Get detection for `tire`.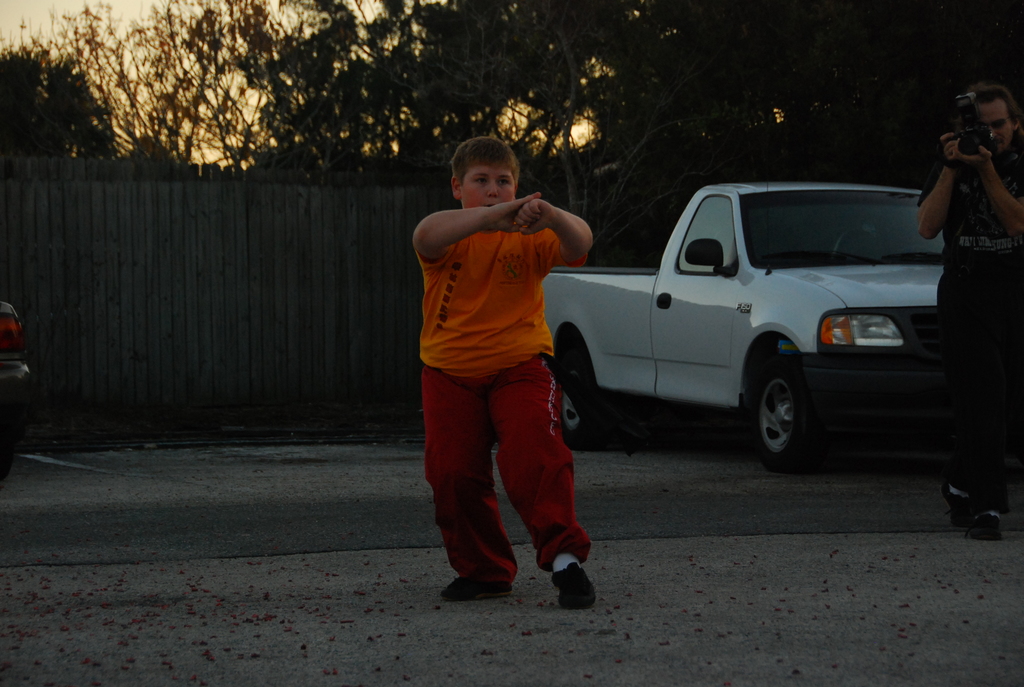
Detection: crop(561, 365, 598, 449).
